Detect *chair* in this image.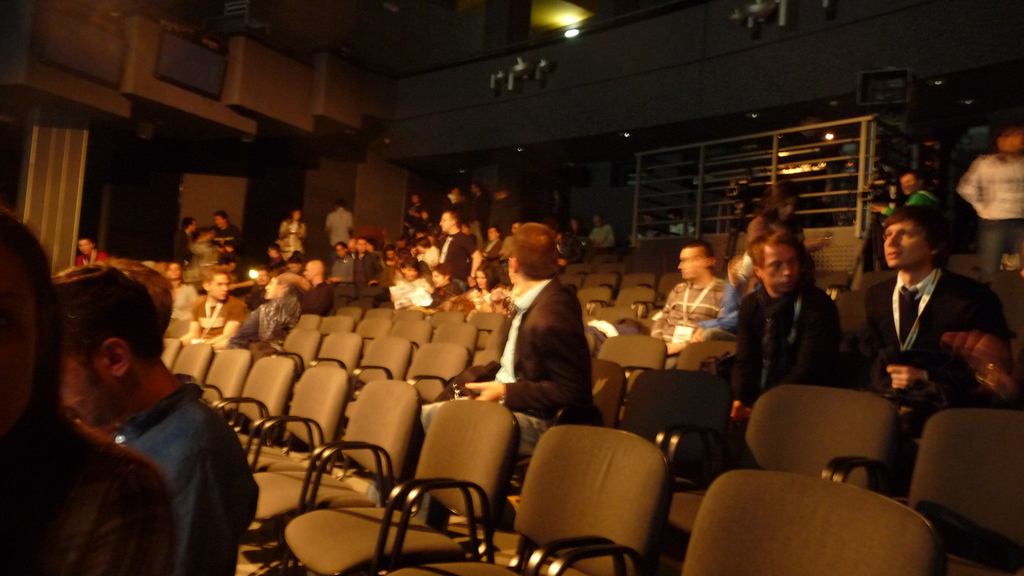
Detection: [left=842, top=409, right=1023, bottom=575].
